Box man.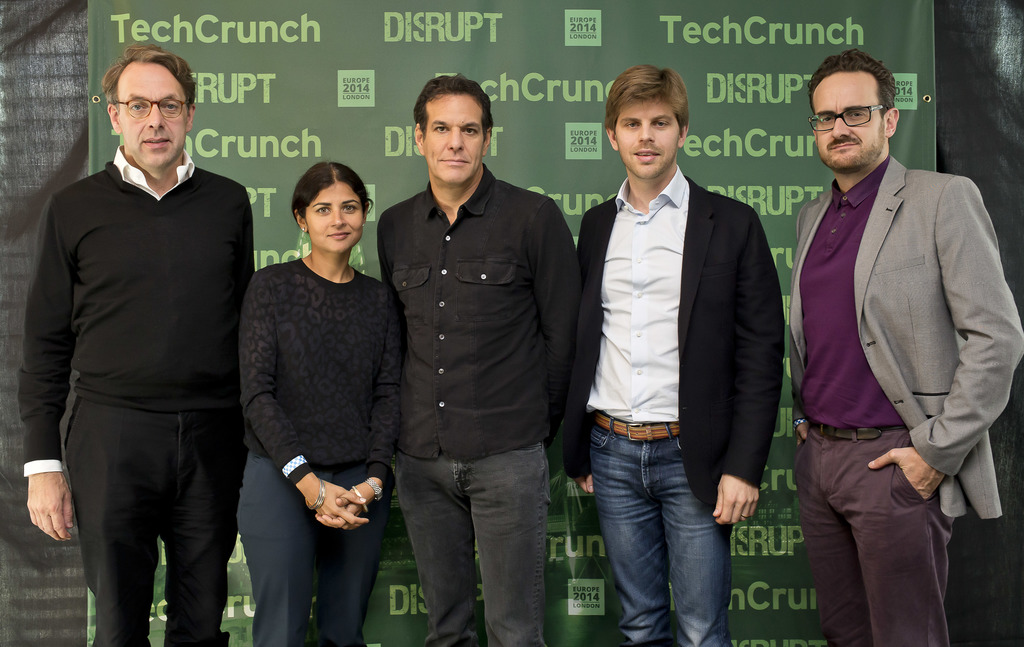
<region>779, 31, 1010, 619</region>.
